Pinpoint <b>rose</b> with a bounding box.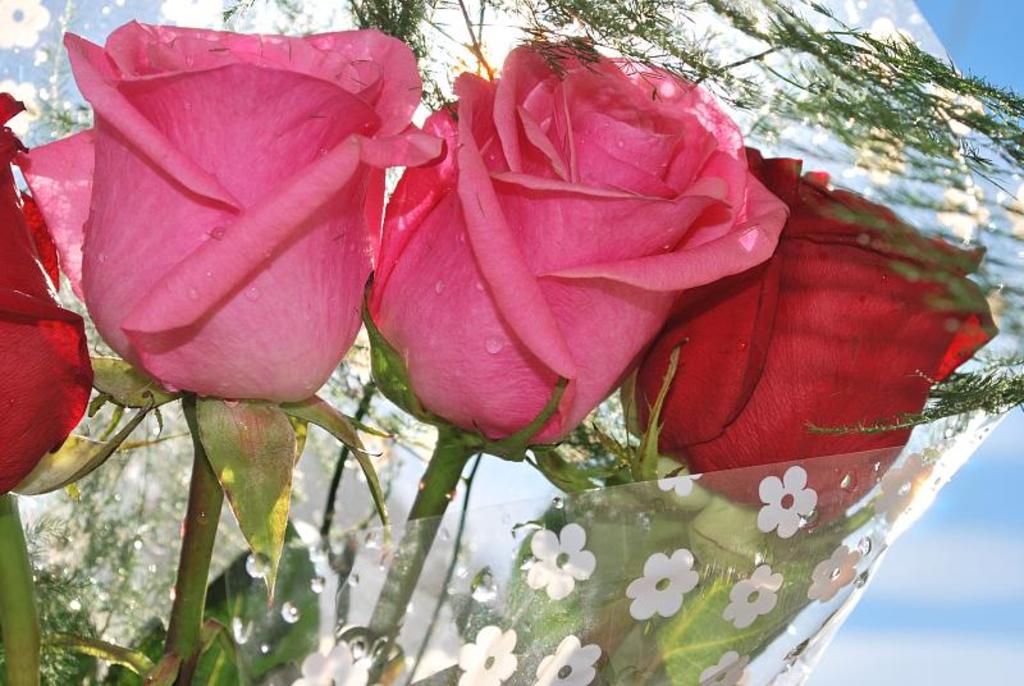
crop(14, 14, 444, 407).
